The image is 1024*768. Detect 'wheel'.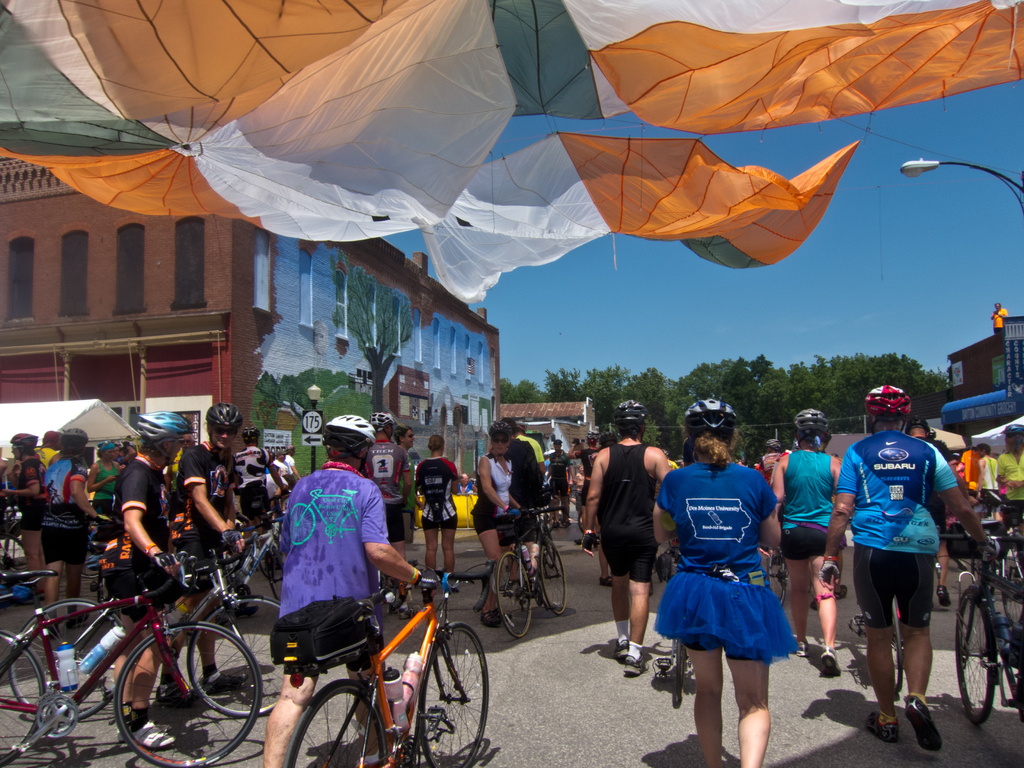
Detection: {"left": 0, "top": 532, "right": 28, "bottom": 579}.
